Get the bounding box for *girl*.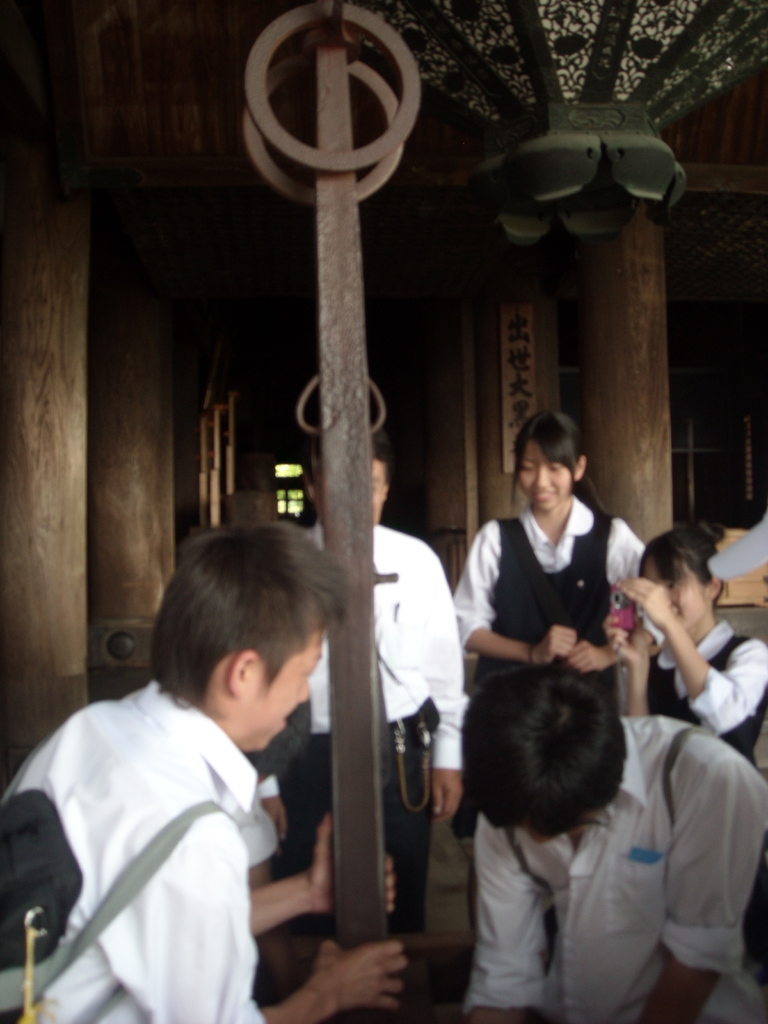
box(601, 524, 767, 757).
